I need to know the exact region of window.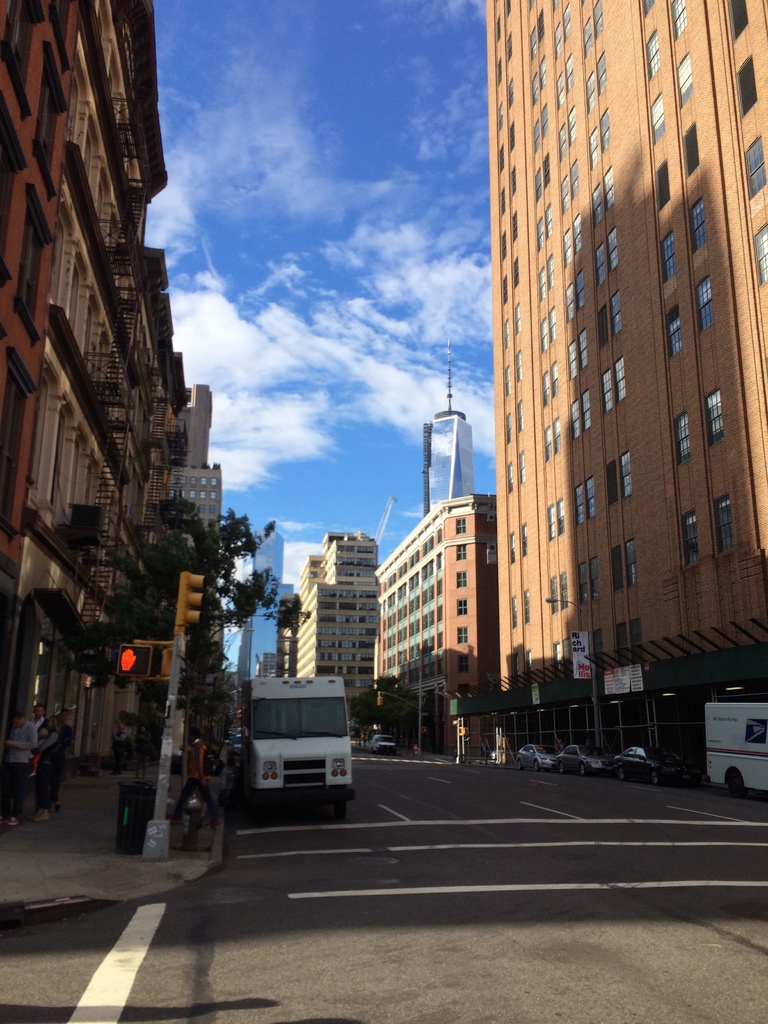
Region: left=593, top=0, right=605, bottom=35.
